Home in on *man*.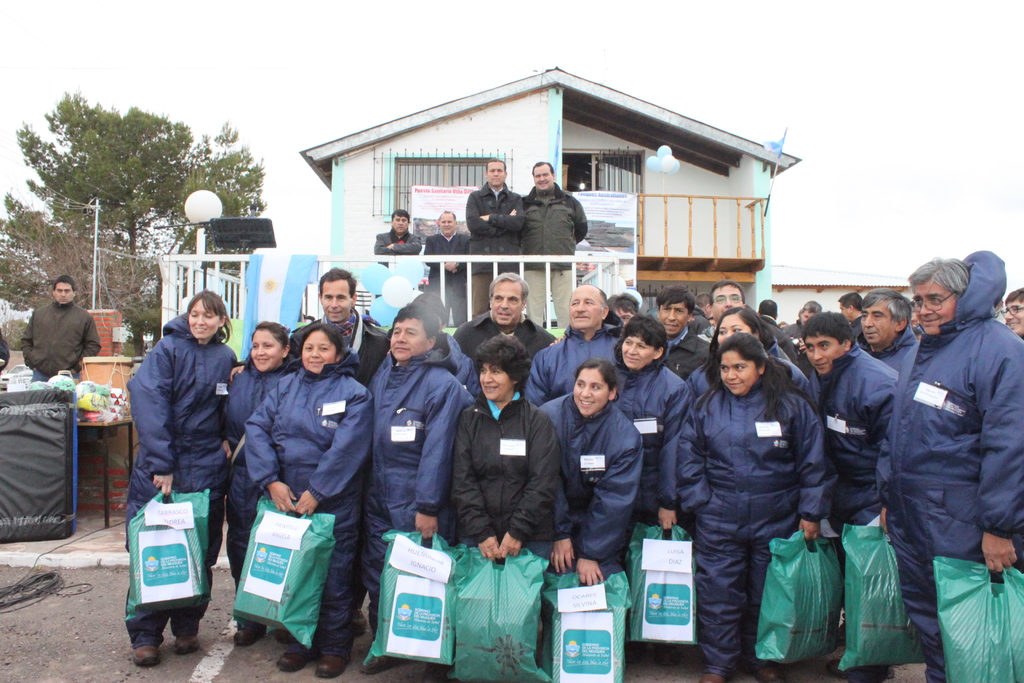
Homed in at 781,298,825,337.
